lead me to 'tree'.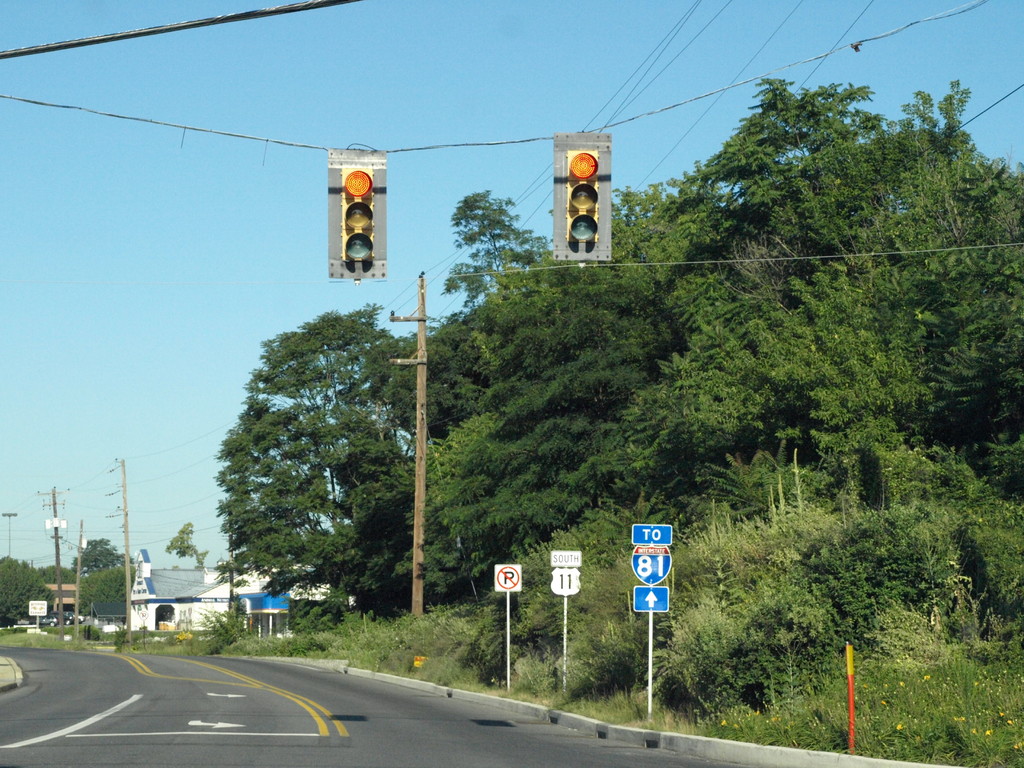
Lead to box=[422, 81, 1023, 767].
